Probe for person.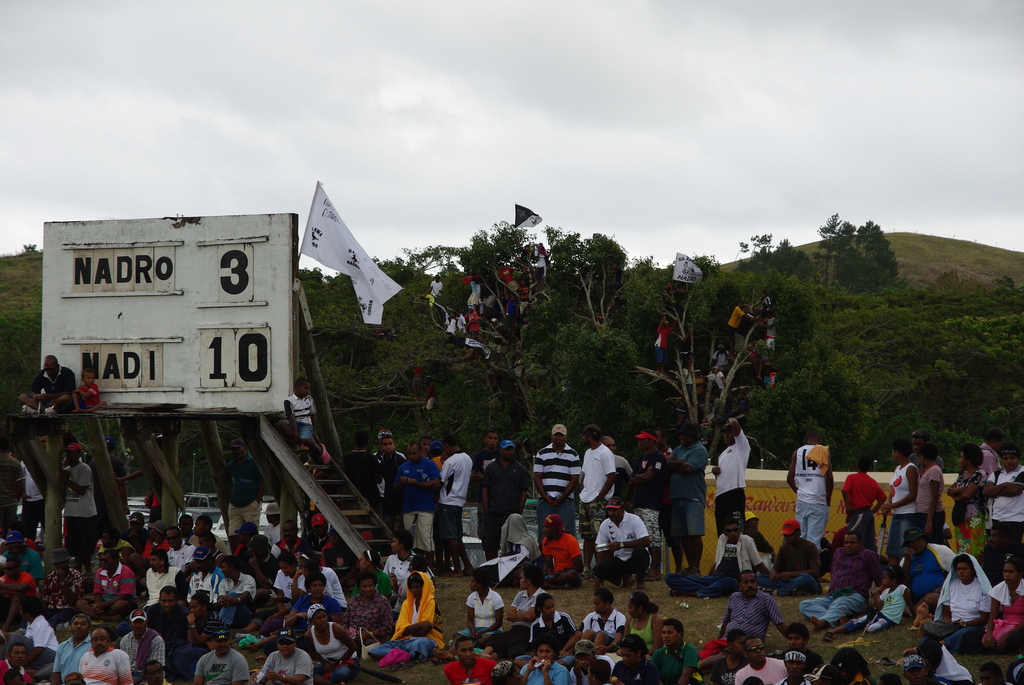
Probe result: 96,436,142,527.
